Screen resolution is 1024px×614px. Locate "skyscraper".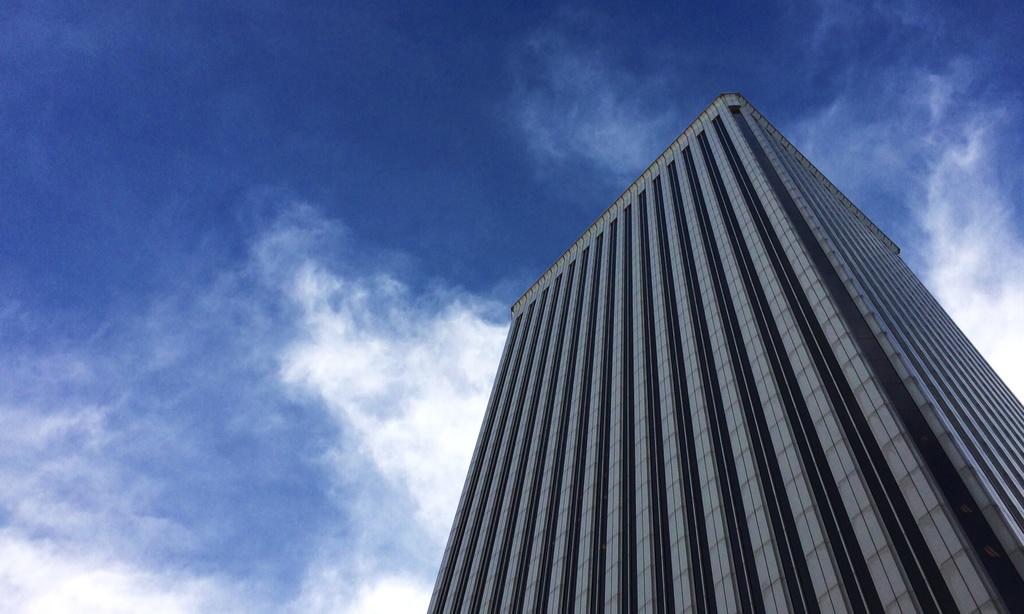
397 97 1021 599.
